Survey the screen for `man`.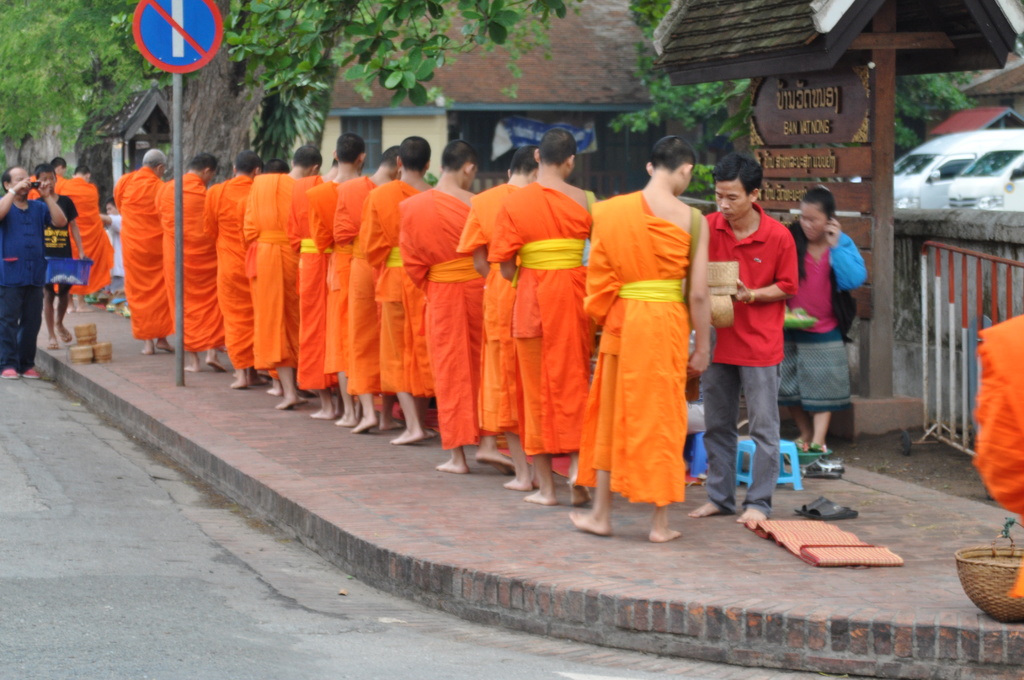
Survey found: 972:313:1023:597.
